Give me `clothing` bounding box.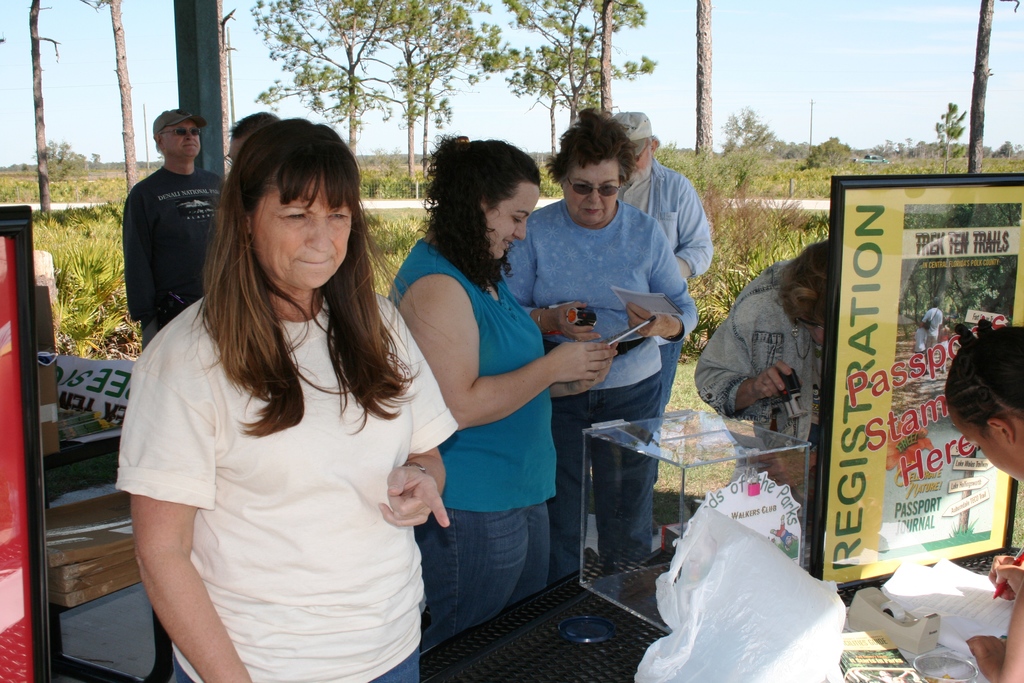
Rect(653, 328, 691, 498).
